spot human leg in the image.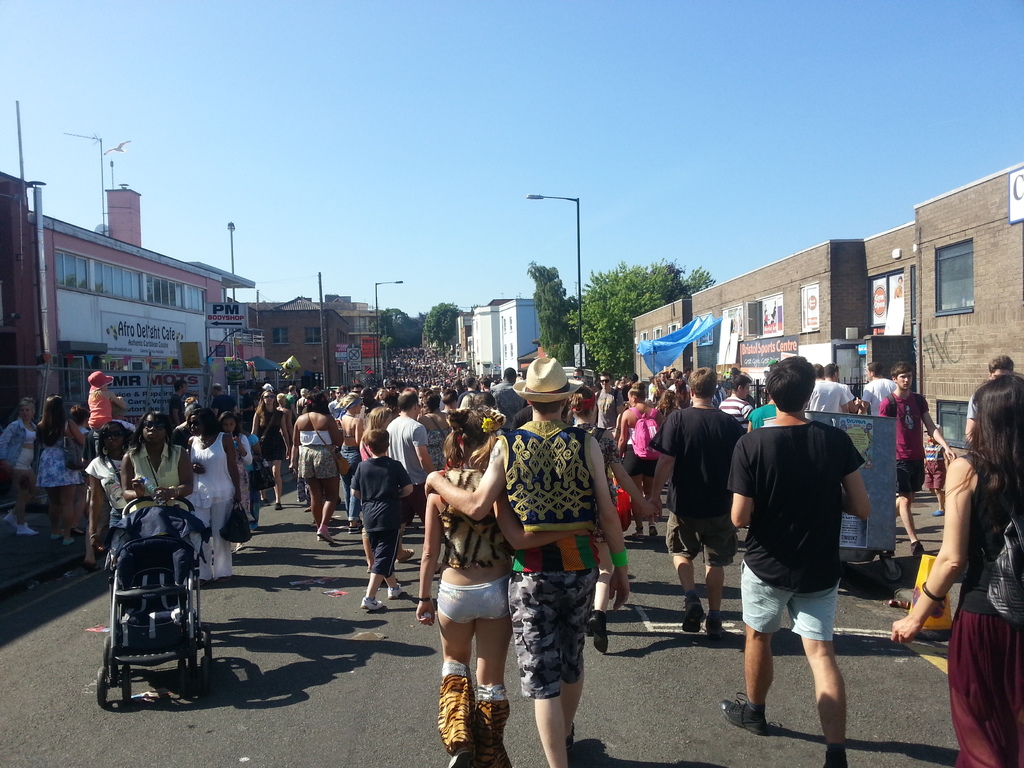
human leg found at <box>531,694,568,767</box>.
